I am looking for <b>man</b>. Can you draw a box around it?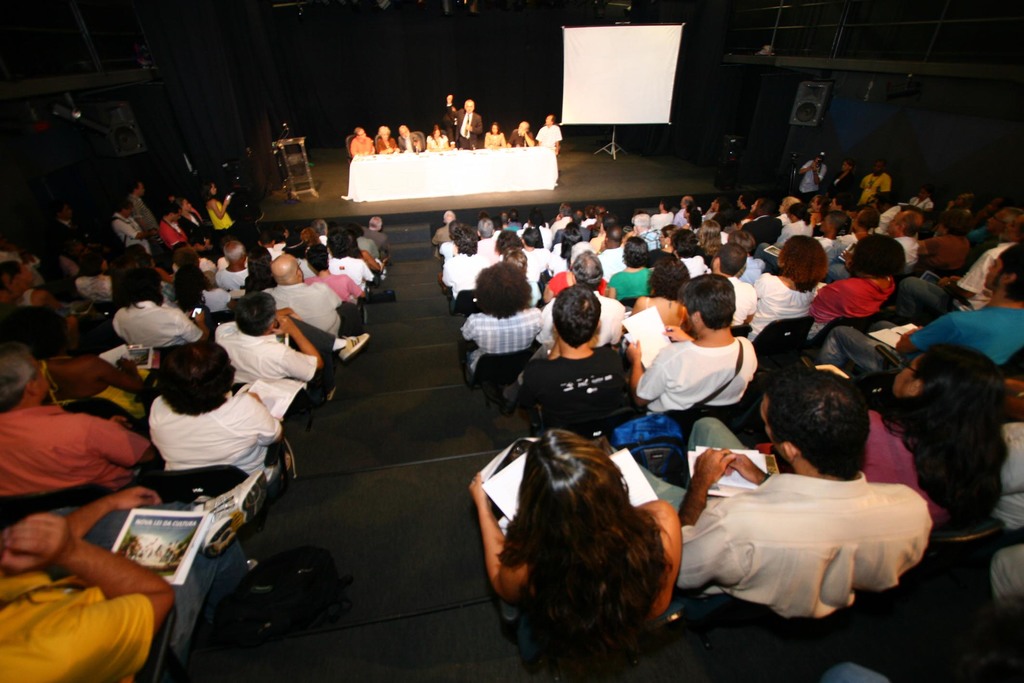
Sure, the bounding box is 114:200:159:254.
